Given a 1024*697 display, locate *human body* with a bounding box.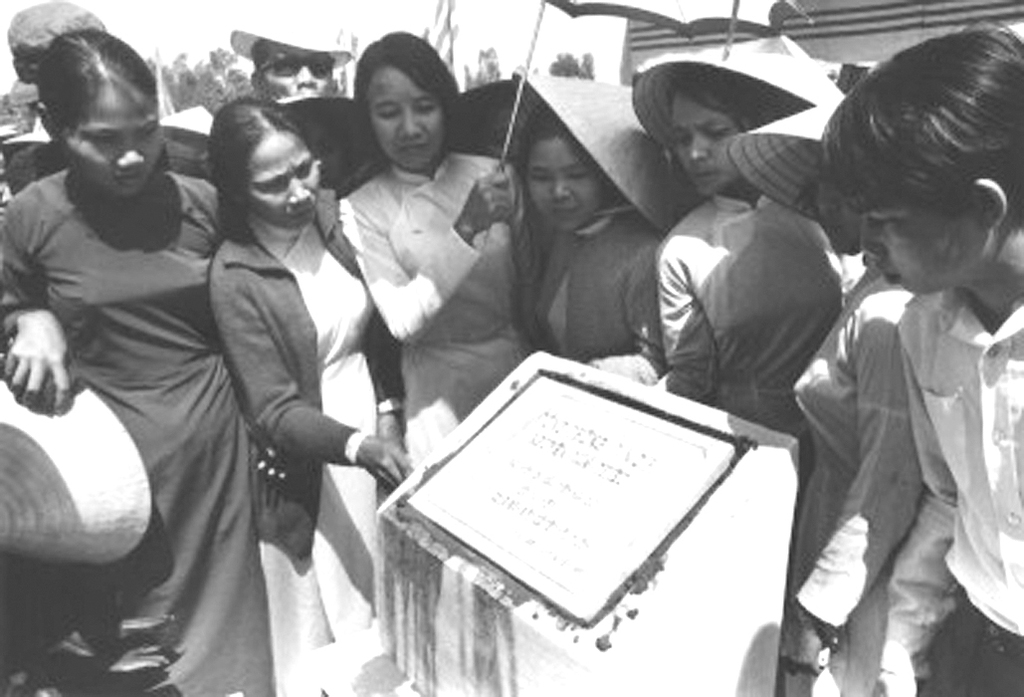
Located: 627, 43, 834, 451.
